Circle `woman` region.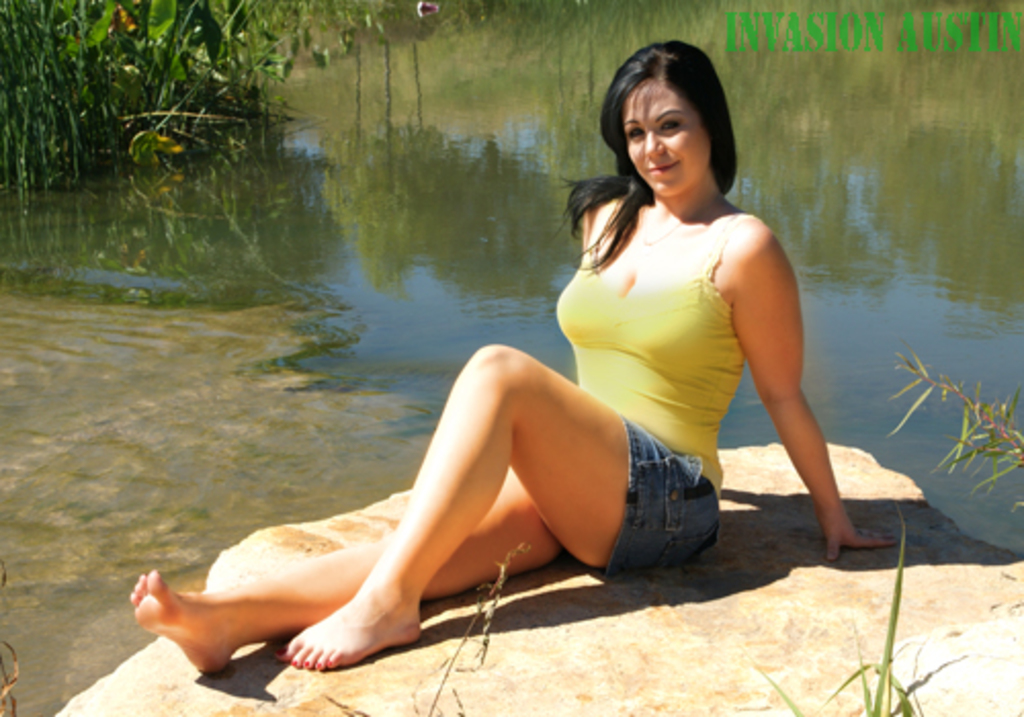
Region: [254, 84, 819, 653].
